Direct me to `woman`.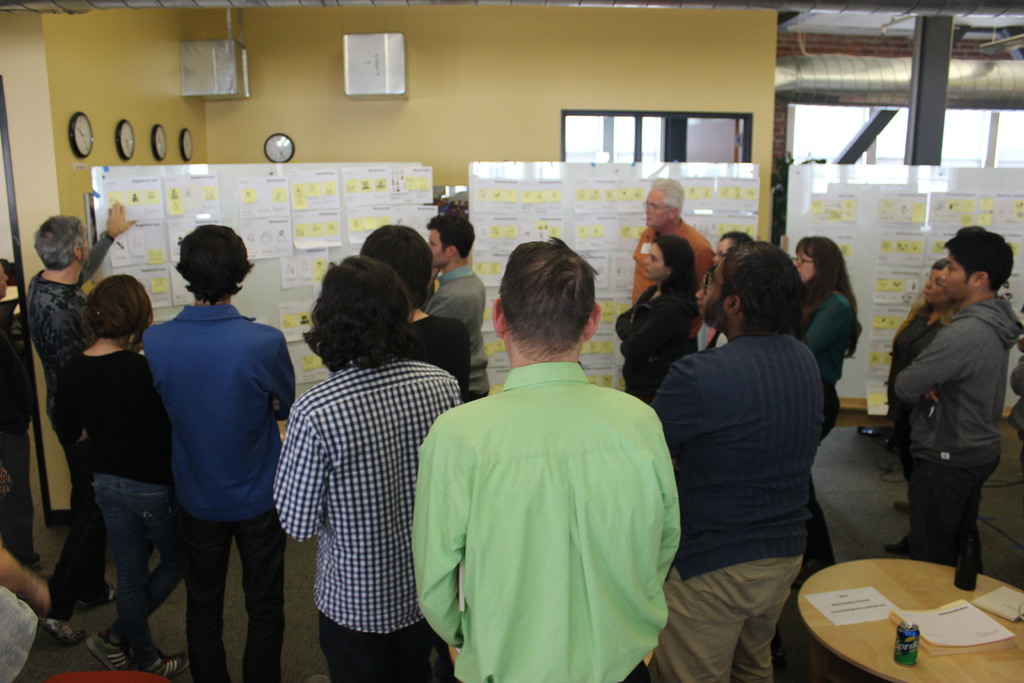
Direction: region(881, 254, 956, 551).
